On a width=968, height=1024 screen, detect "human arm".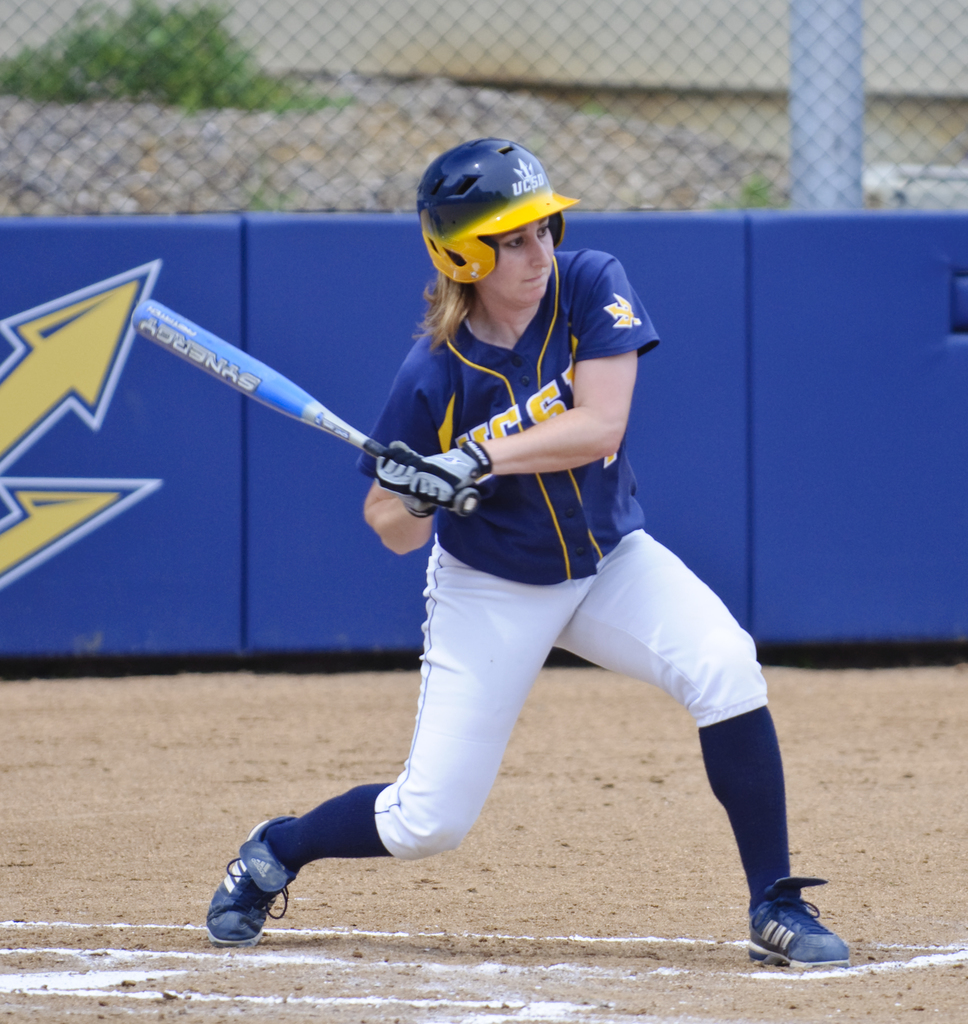
crop(370, 344, 553, 552).
